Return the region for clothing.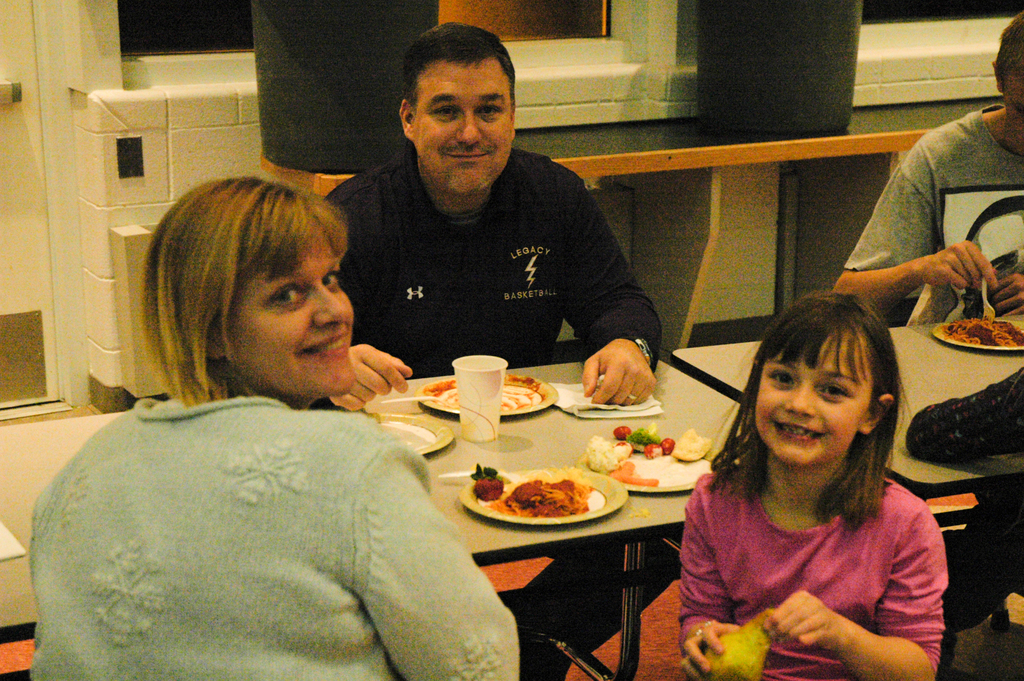
detection(17, 385, 534, 680).
